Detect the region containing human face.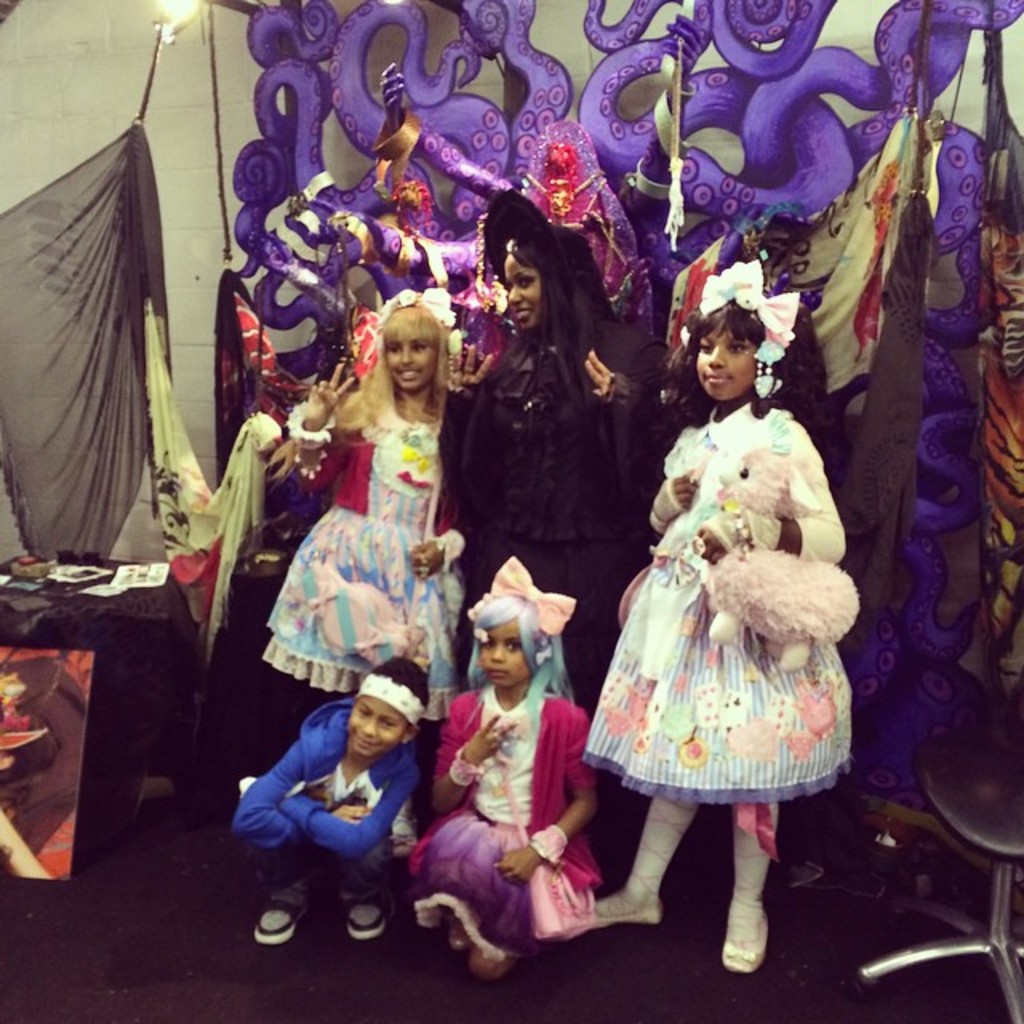
bbox(387, 339, 437, 390).
